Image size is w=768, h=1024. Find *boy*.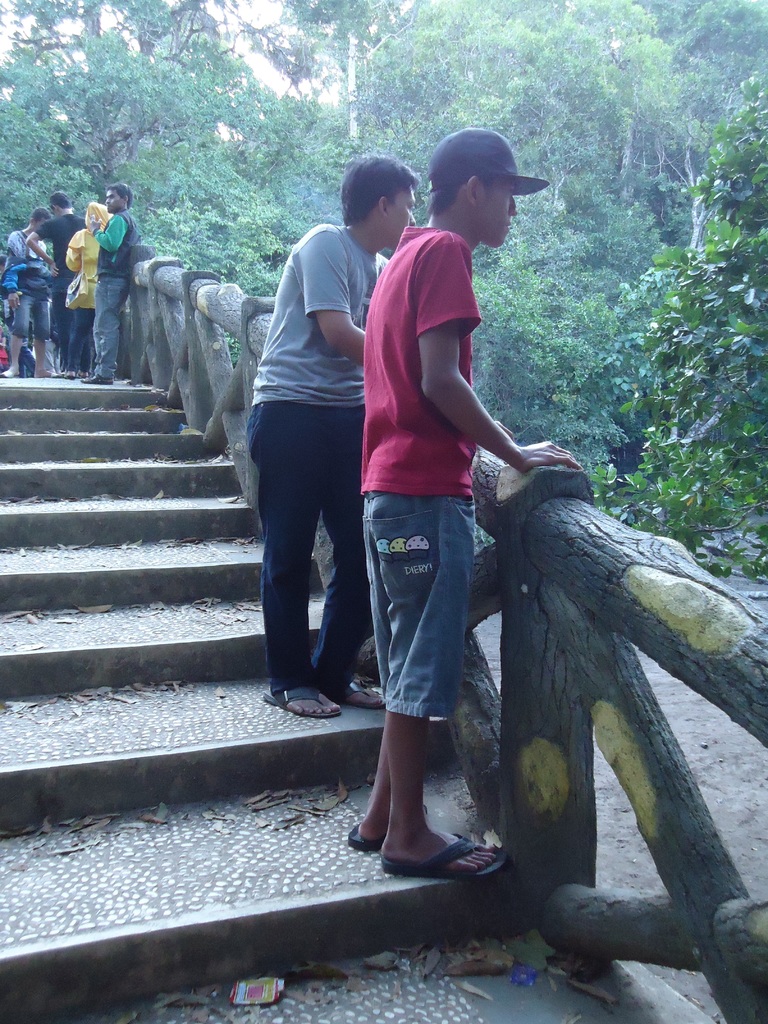
rect(238, 153, 424, 713).
